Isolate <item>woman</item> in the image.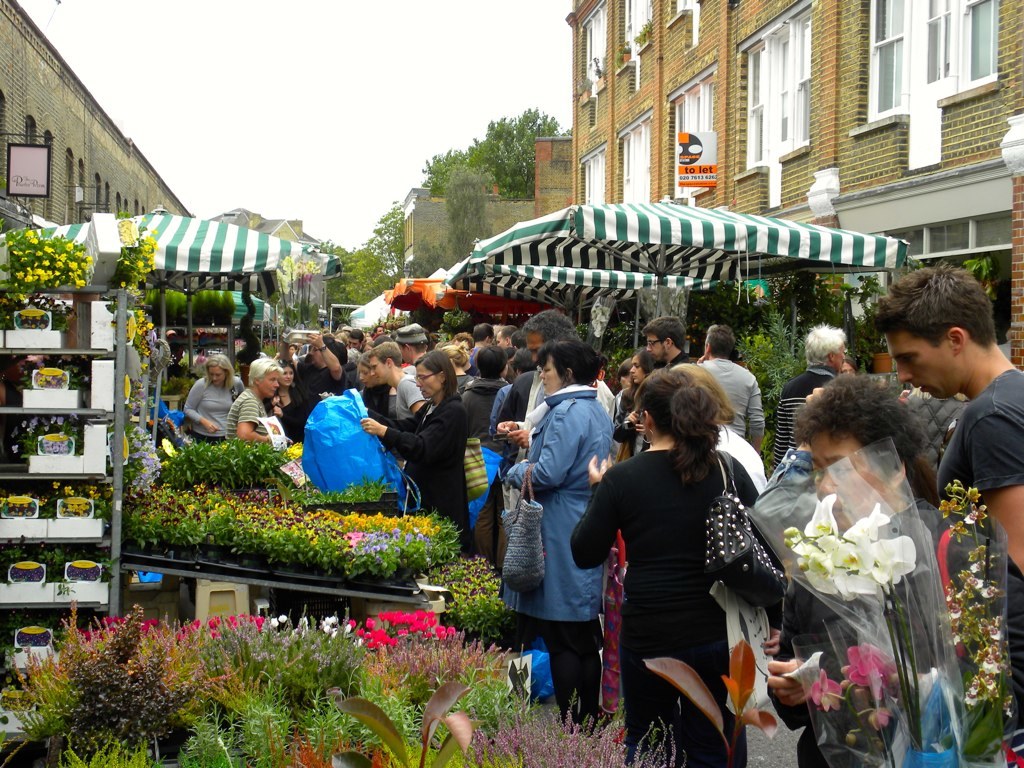
Isolated region: [left=183, top=350, right=243, bottom=449].
